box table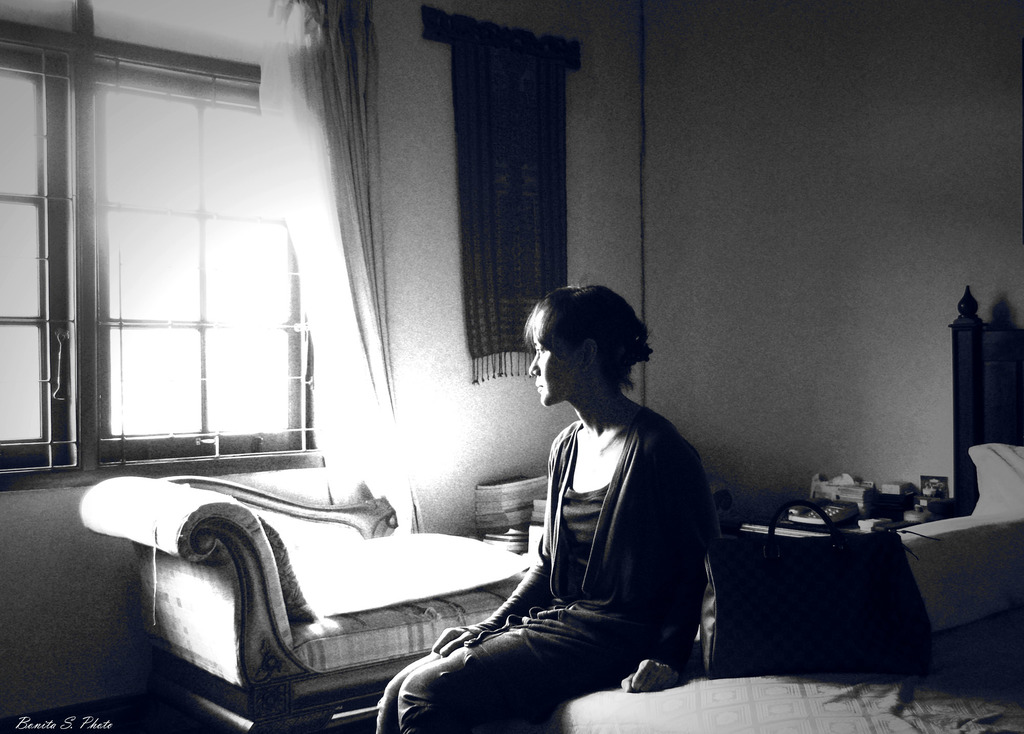
(662, 486, 964, 717)
